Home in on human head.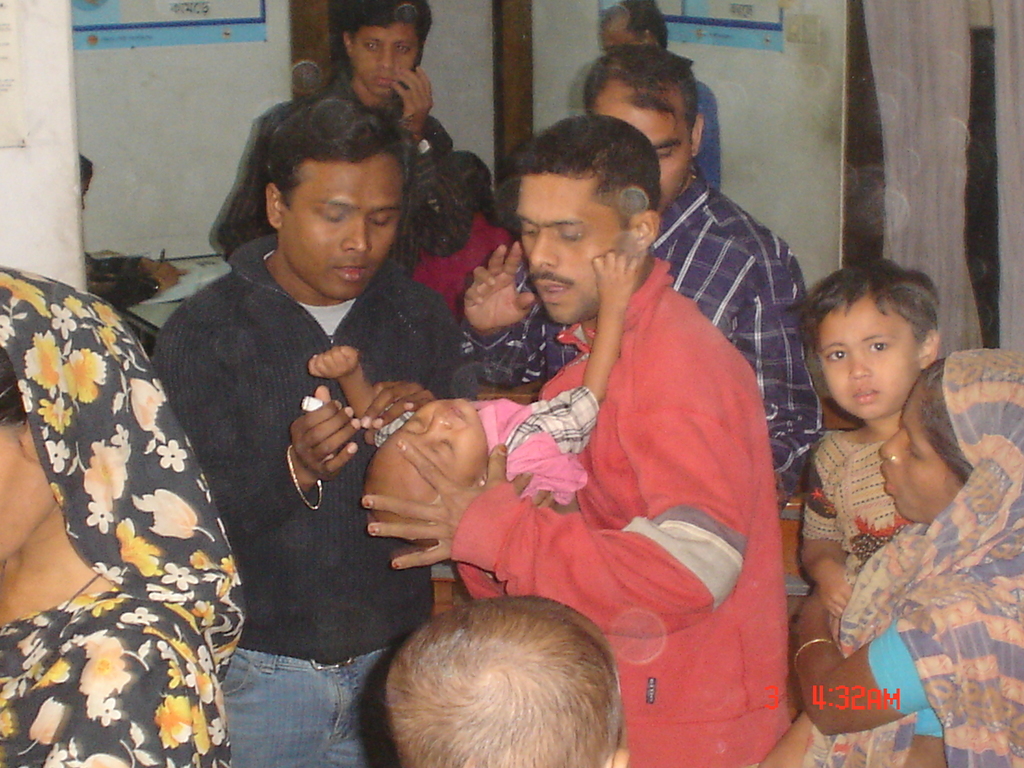
Homed in at bbox=[440, 148, 491, 213].
